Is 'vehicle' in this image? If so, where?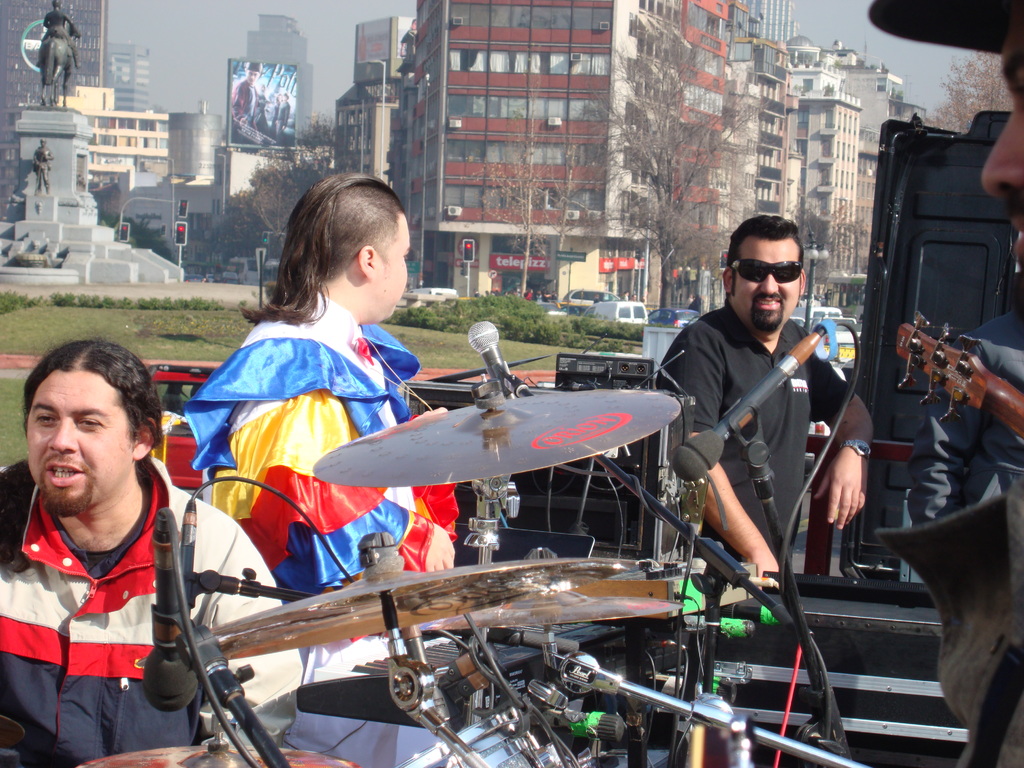
Yes, at 541, 300, 574, 316.
